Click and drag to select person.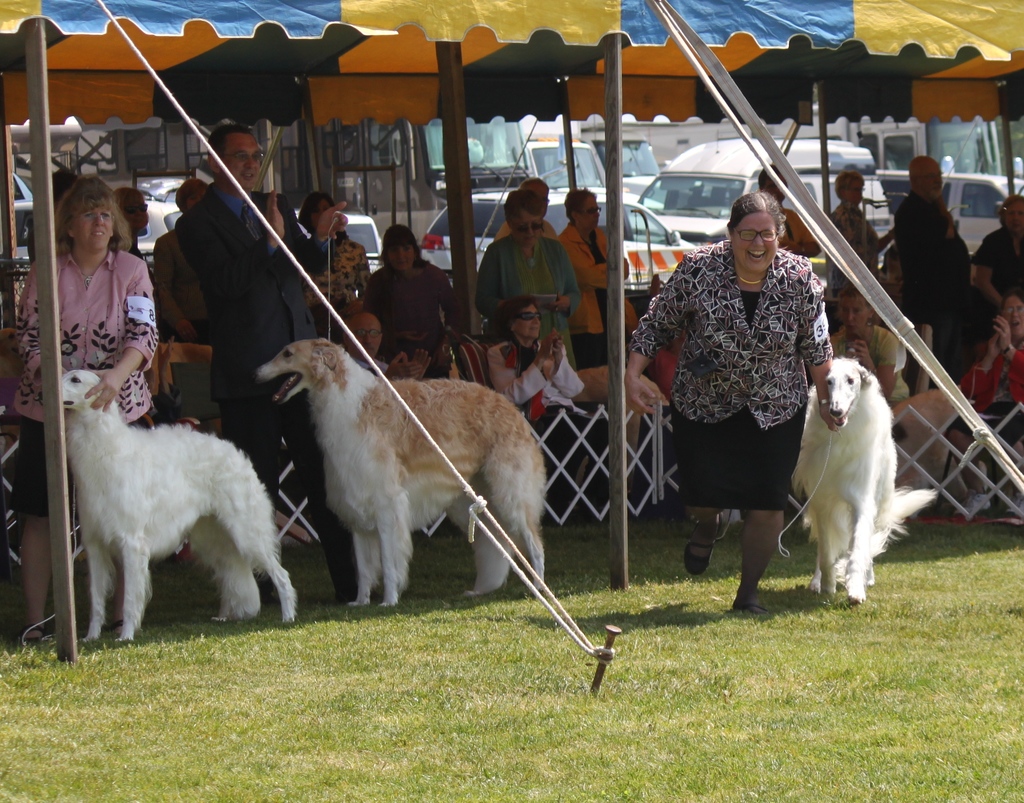
Selection: [left=824, top=168, right=905, bottom=272].
